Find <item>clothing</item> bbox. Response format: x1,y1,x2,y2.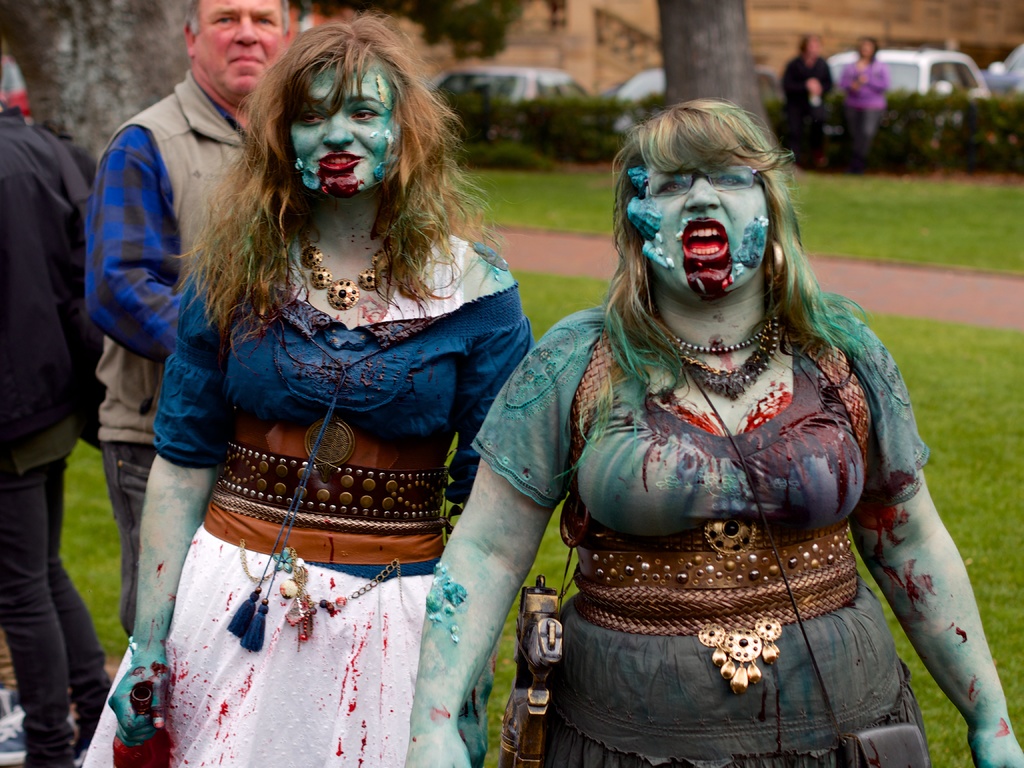
0,84,114,767.
